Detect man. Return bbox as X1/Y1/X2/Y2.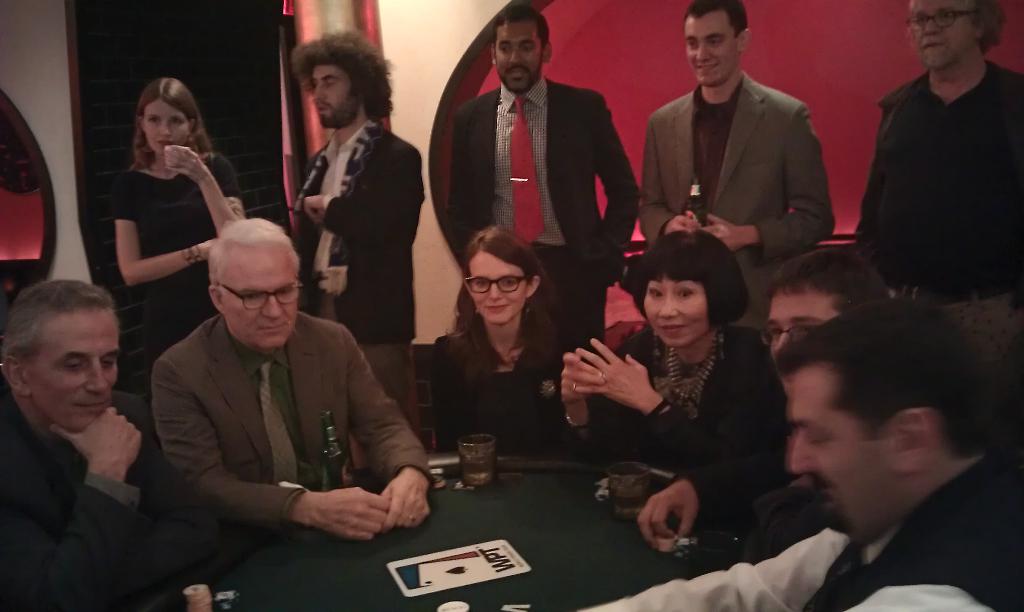
852/0/1017/349.
